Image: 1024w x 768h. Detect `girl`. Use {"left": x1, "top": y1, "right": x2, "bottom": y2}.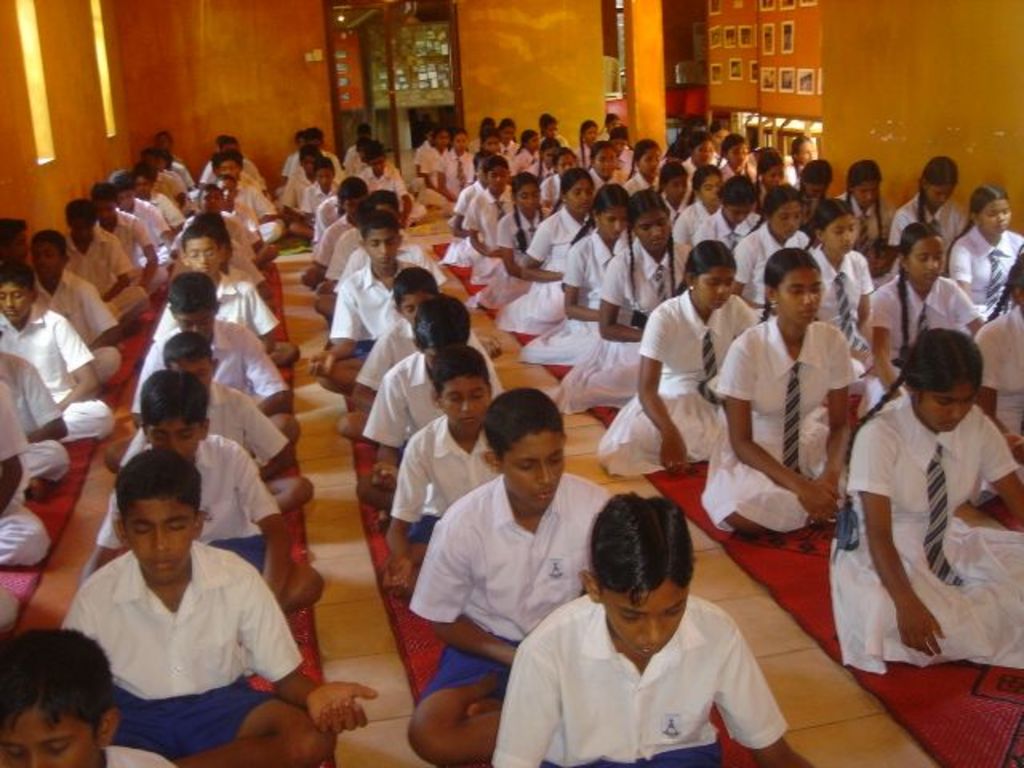
{"left": 648, "top": 157, "right": 696, "bottom": 234}.
